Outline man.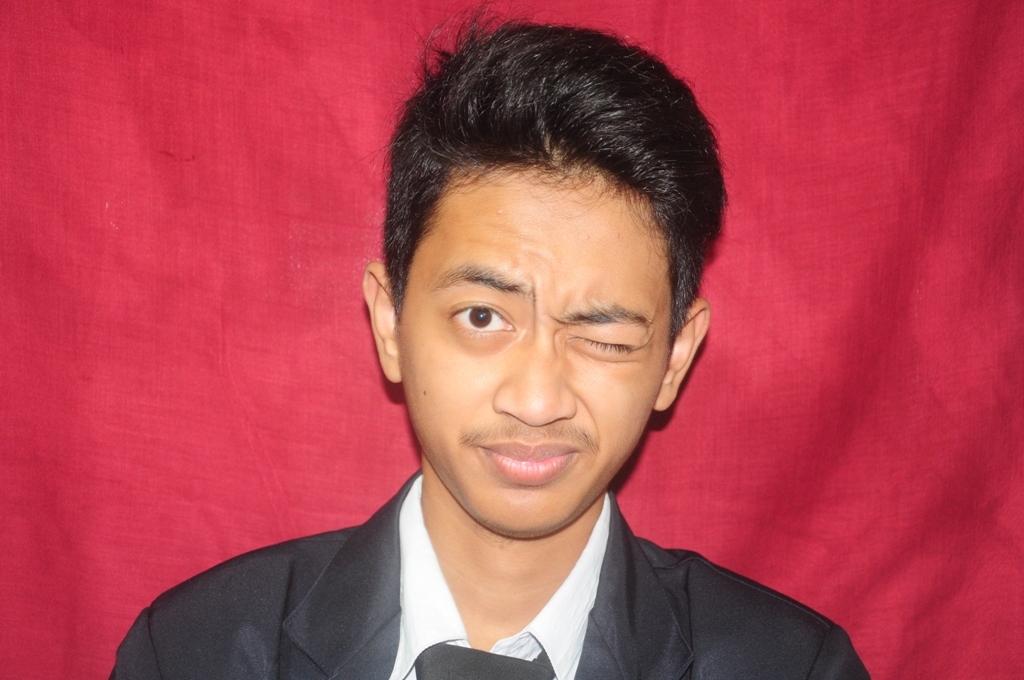
Outline: [x1=94, y1=51, x2=822, y2=668].
